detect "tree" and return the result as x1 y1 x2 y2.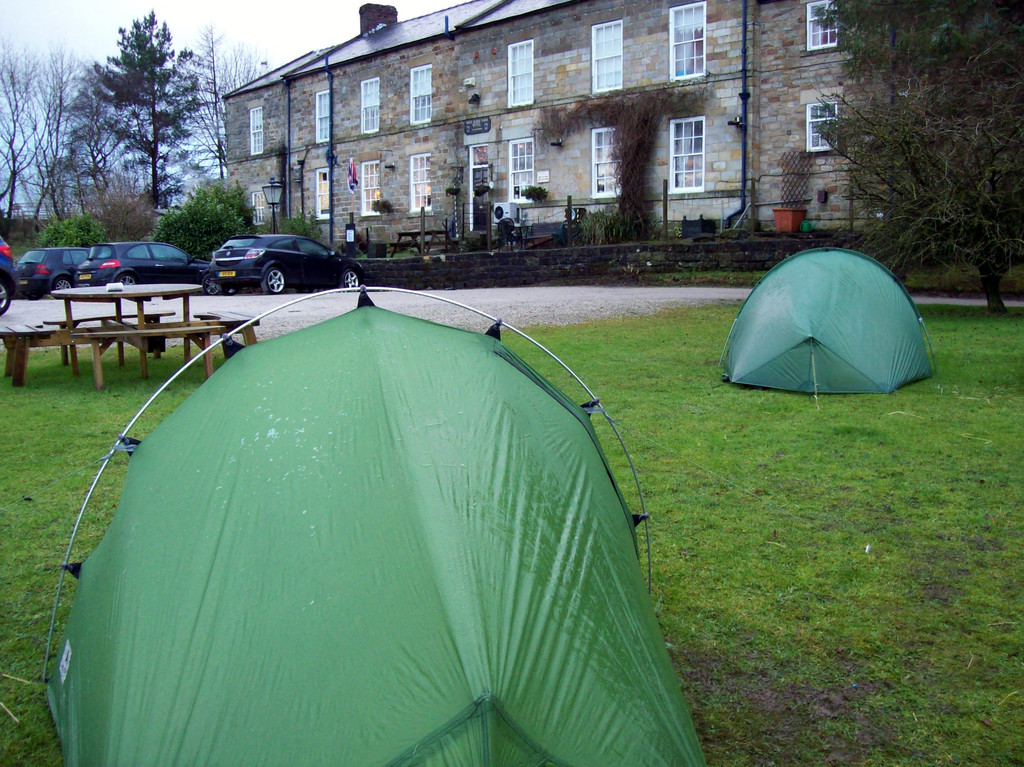
0 31 63 214.
